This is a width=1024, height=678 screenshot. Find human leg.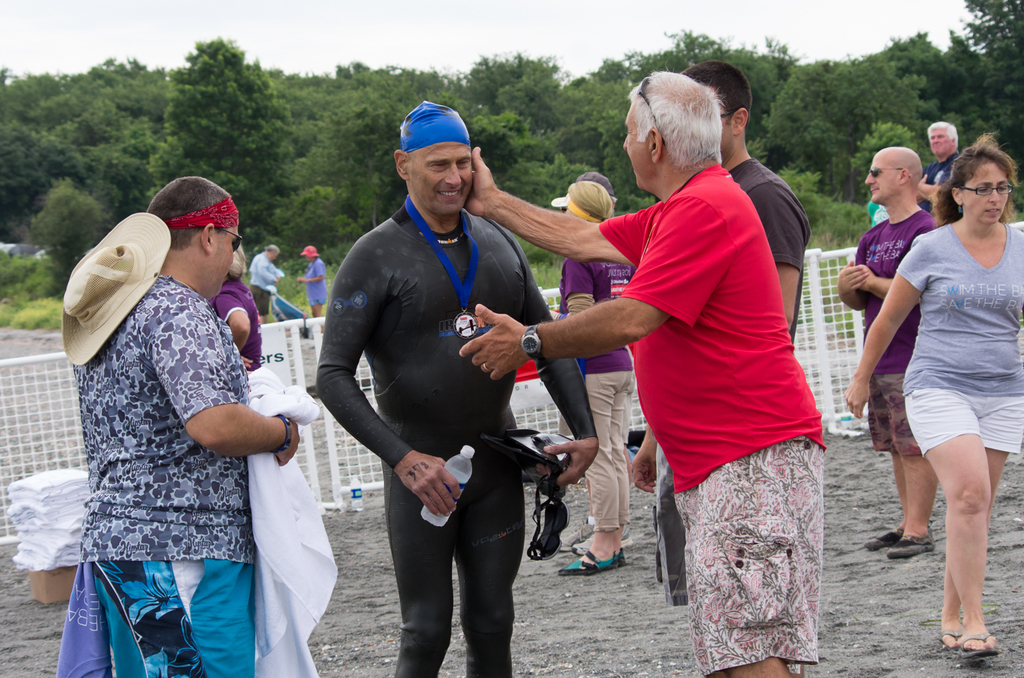
Bounding box: 906,373,991,649.
